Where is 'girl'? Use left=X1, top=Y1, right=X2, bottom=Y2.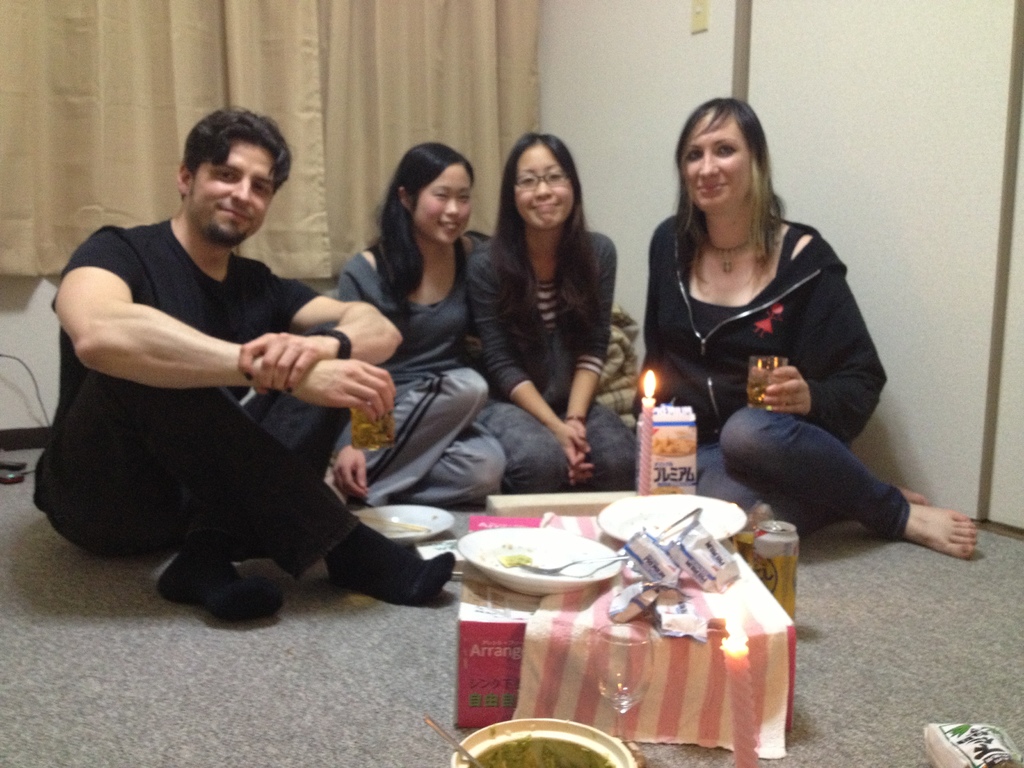
left=328, top=145, right=513, bottom=513.
